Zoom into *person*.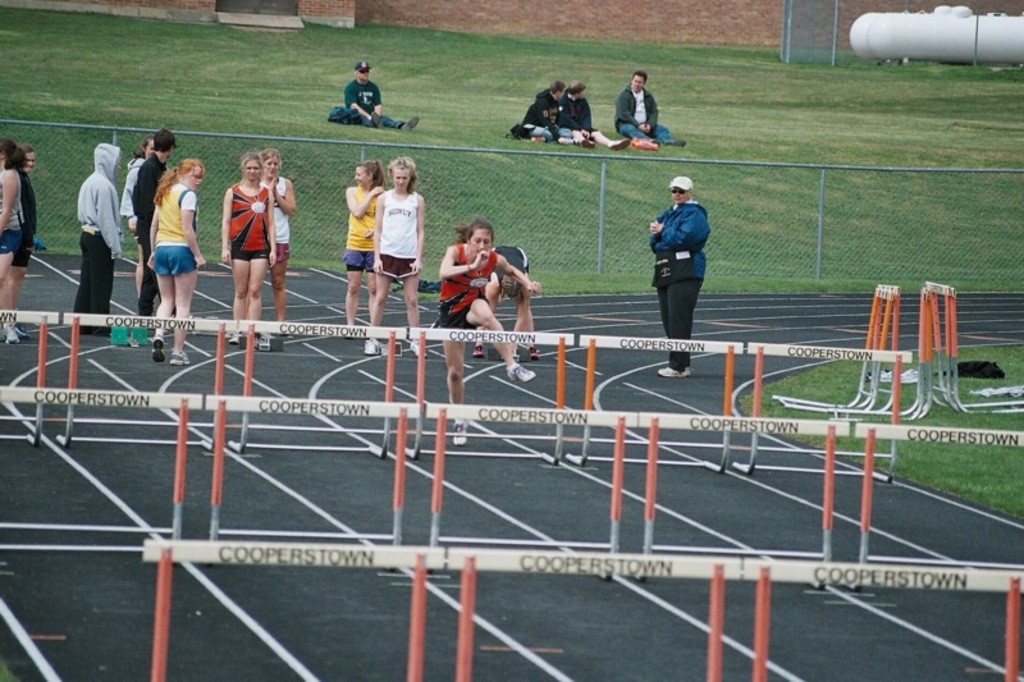
Zoom target: <region>369, 159, 426, 360</region>.
